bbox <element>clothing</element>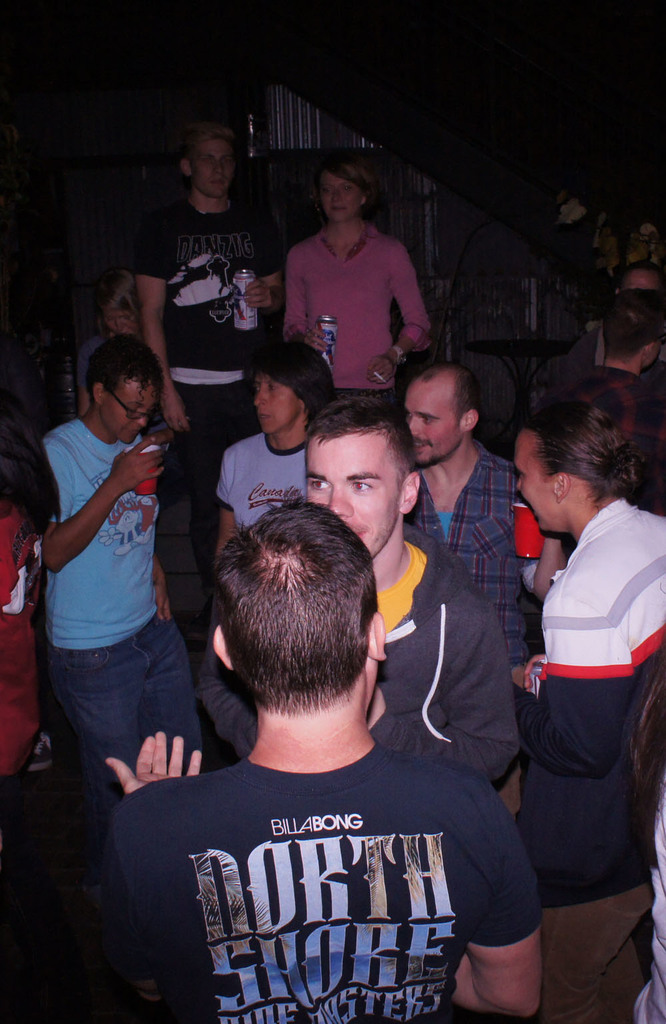
(left=275, top=225, right=438, bottom=412)
